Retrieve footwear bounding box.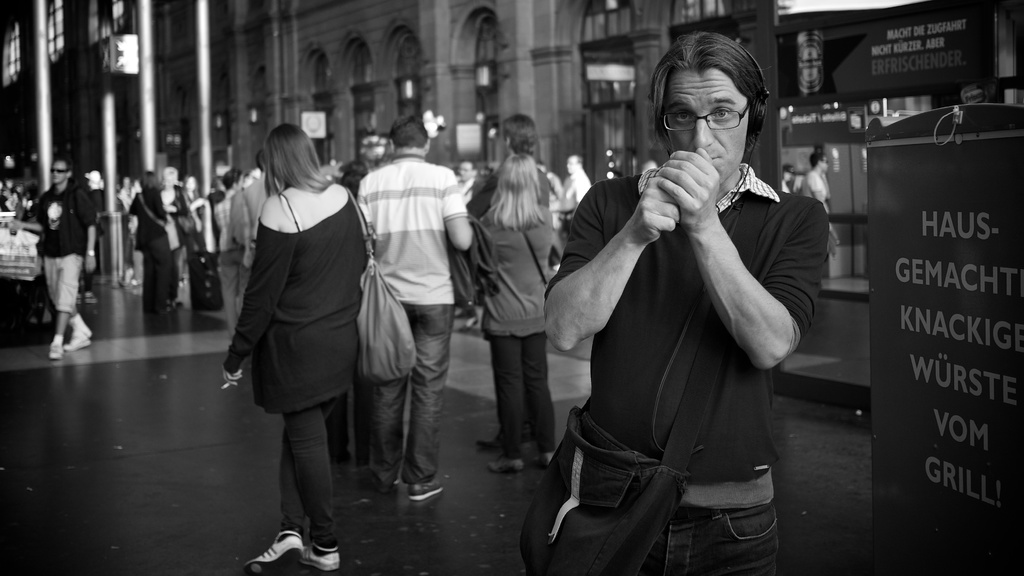
Bounding box: (left=64, top=332, right=93, bottom=356).
